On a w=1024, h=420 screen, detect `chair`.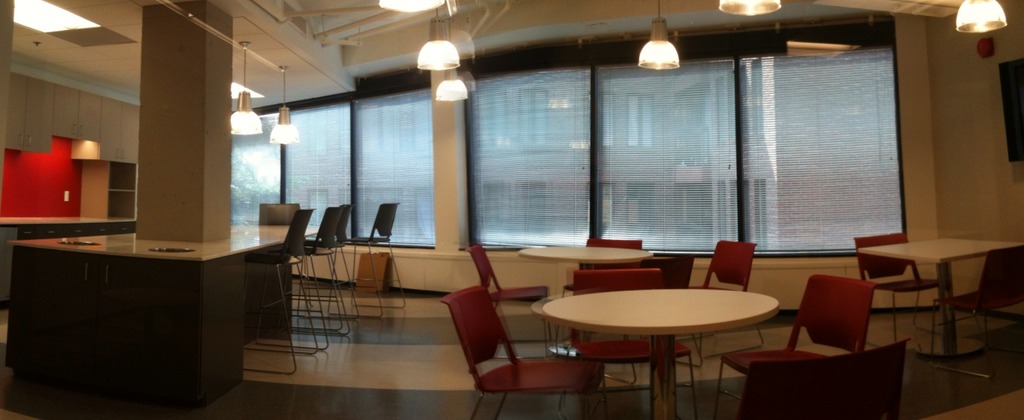
328,198,404,316.
